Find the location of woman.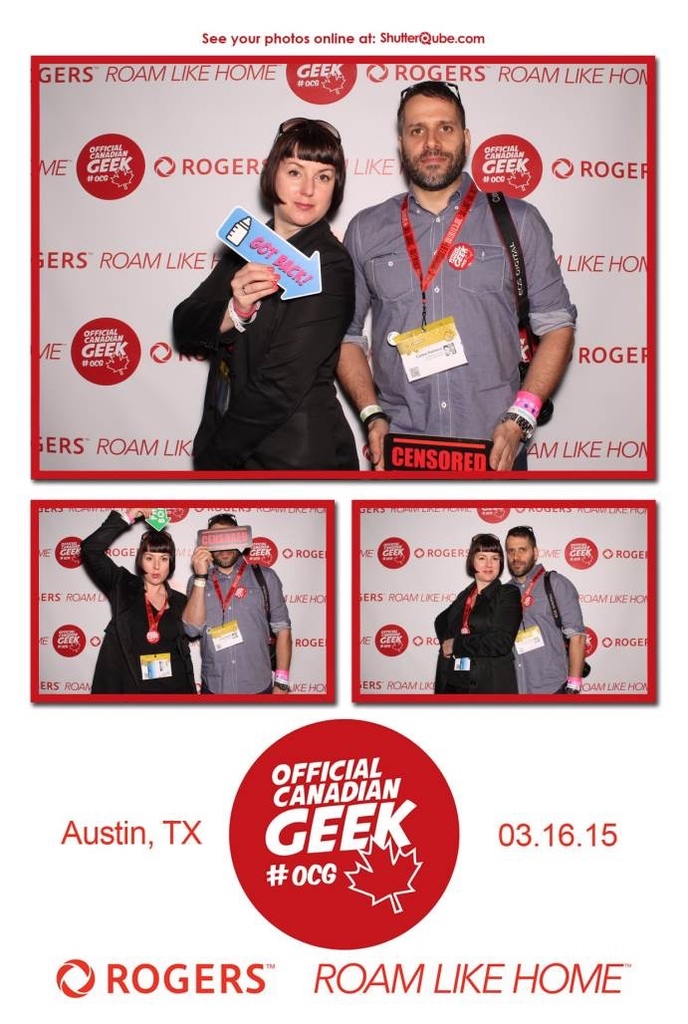
Location: bbox(442, 528, 554, 703).
